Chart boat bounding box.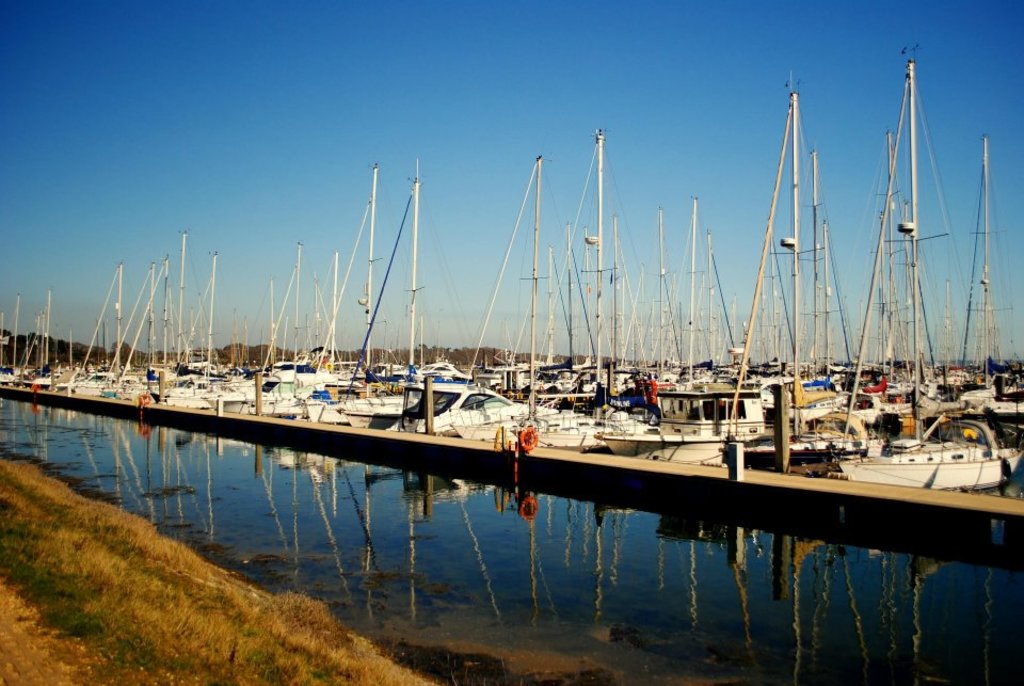
Charted: 713, 219, 797, 381.
